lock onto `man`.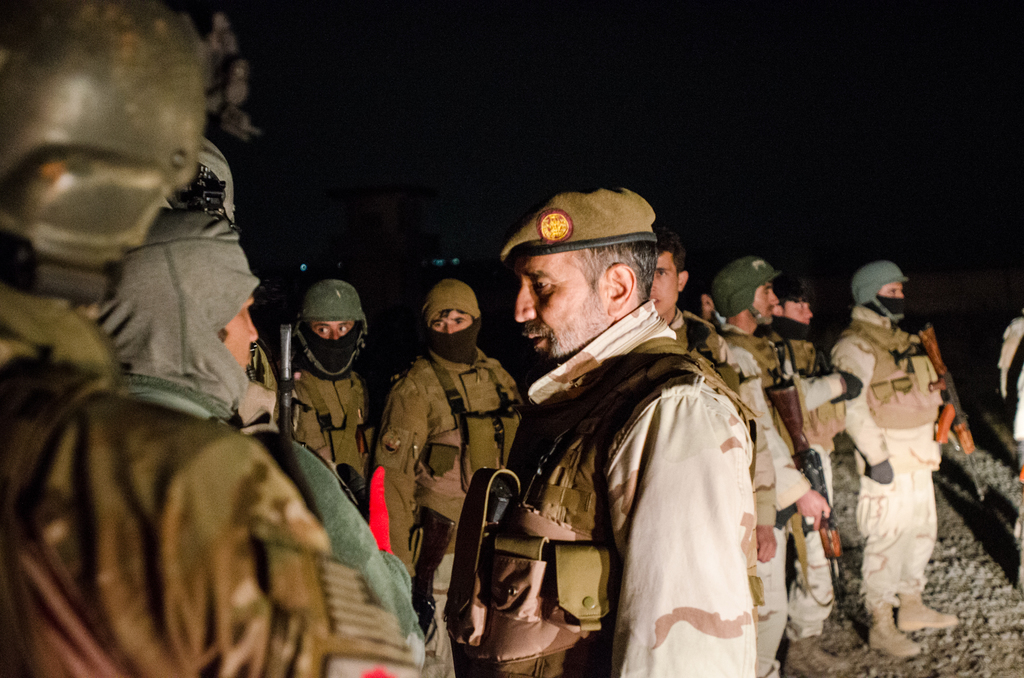
Locked: x1=351 y1=280 x2=532 y2=677.
